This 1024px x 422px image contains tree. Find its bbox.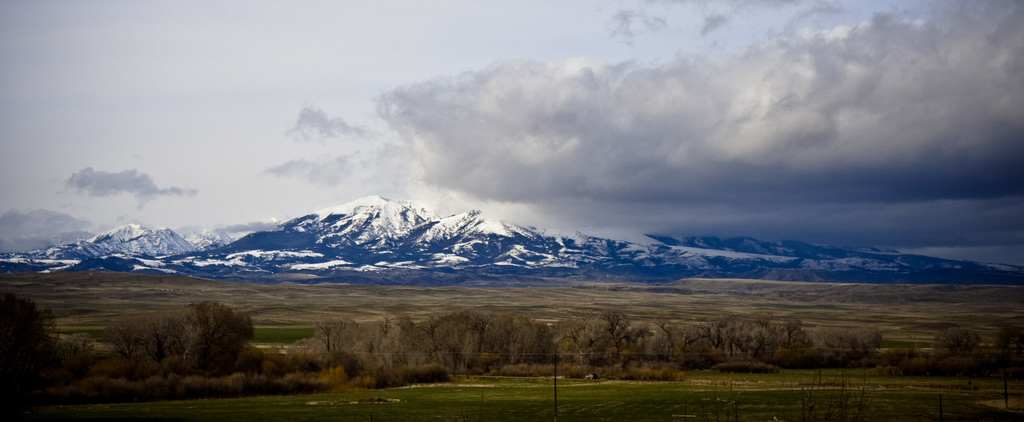
[564, 308, 638, 379].
